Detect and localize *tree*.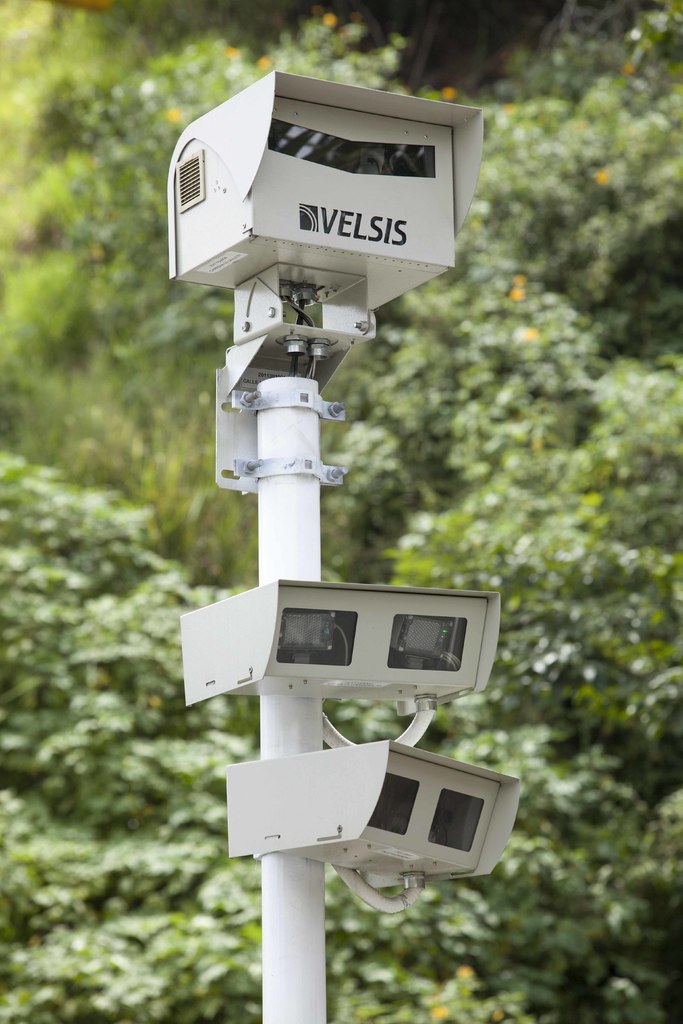
Localized at pyautogui.locateOnScreen(0, 442, 522, 1023).
